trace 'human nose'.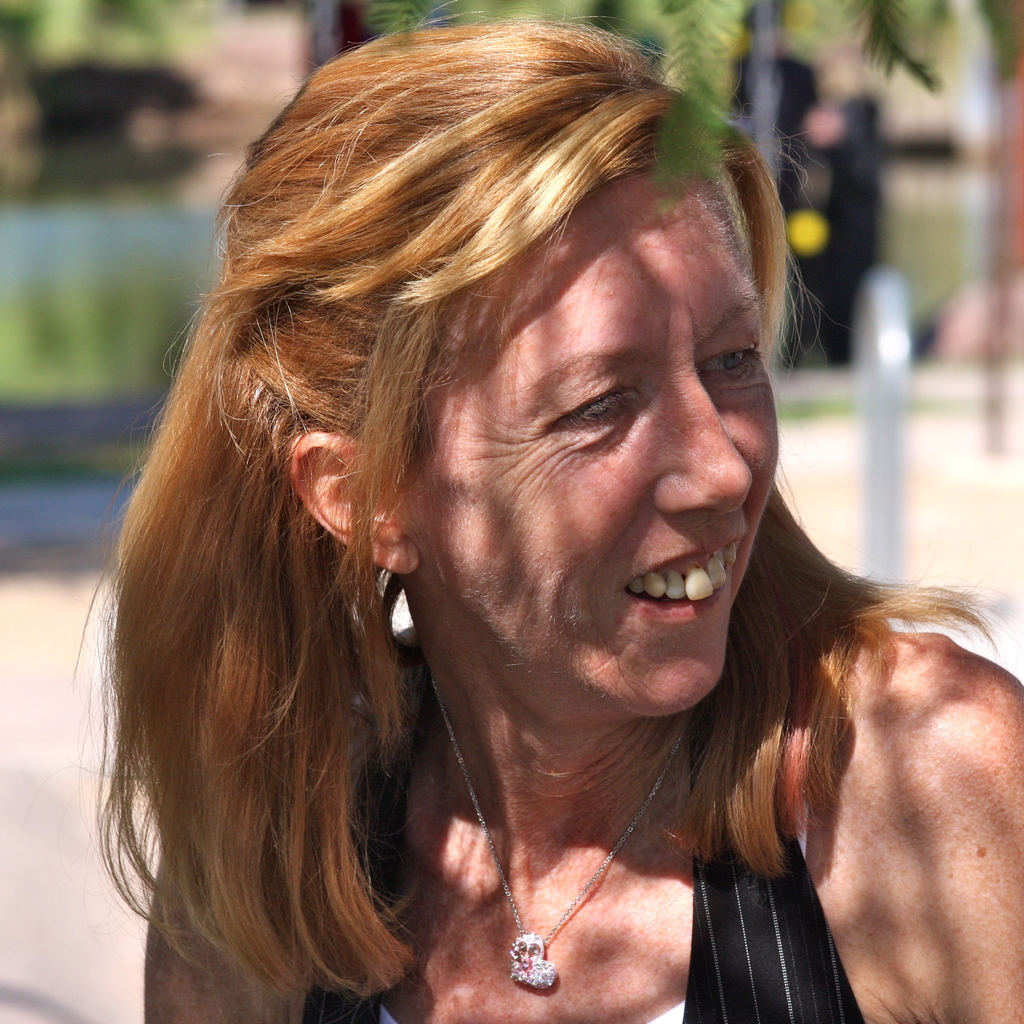
Traced to <bbox>652, 357, 751, 511</bbox>.
